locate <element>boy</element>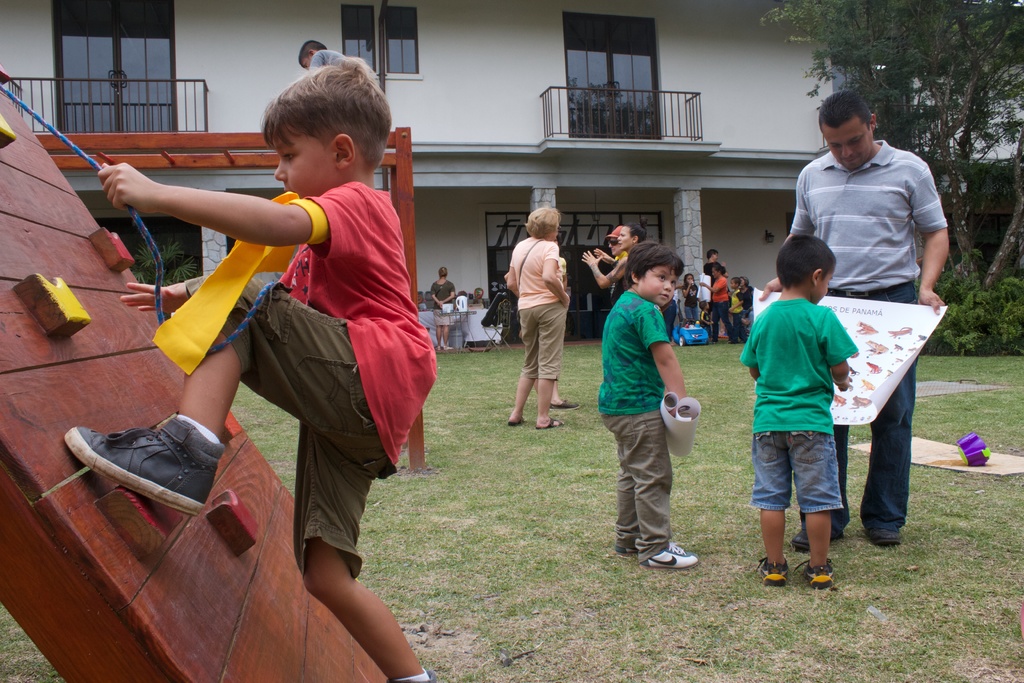
left=298, top=38, right=348, bottom=76
